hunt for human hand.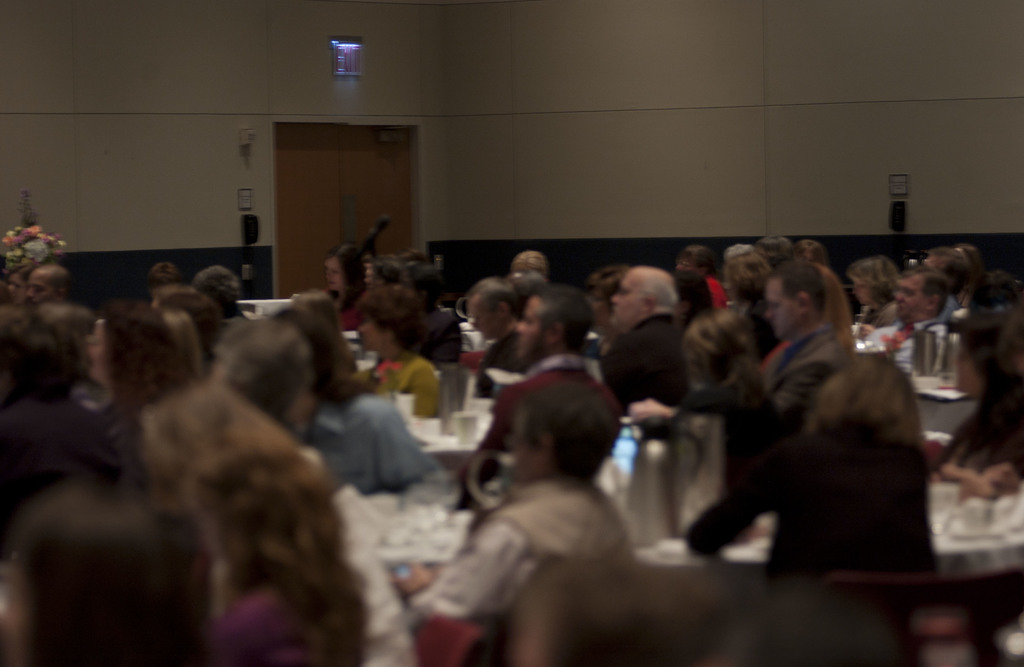
Hunted down at locate(927, 466, 999, 497).
